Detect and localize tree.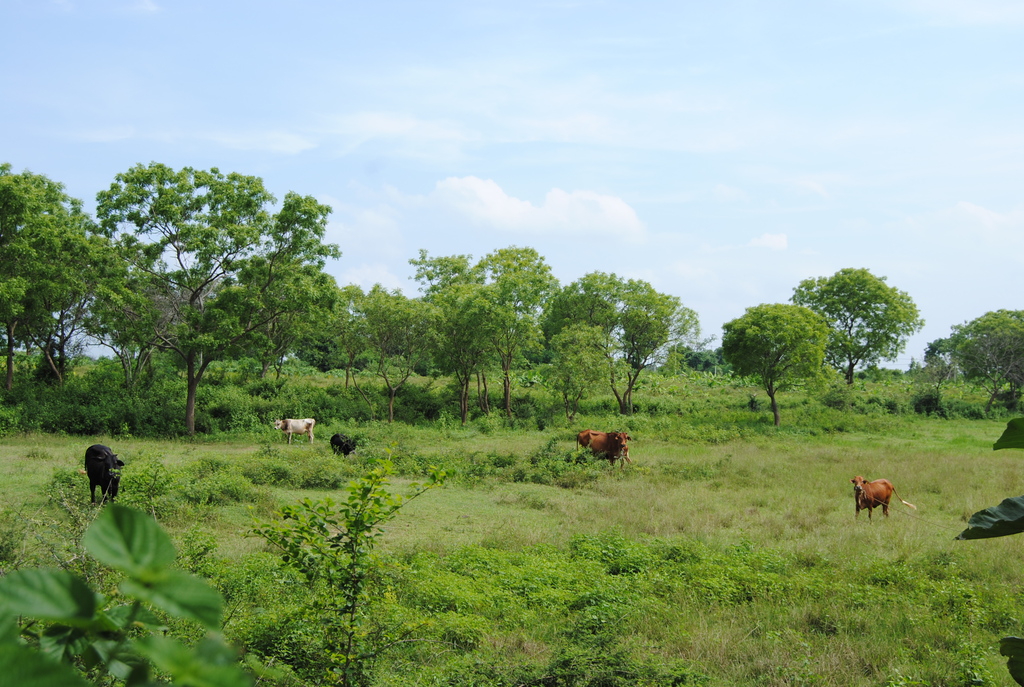
Localized at 532, 313, 616, 431.
